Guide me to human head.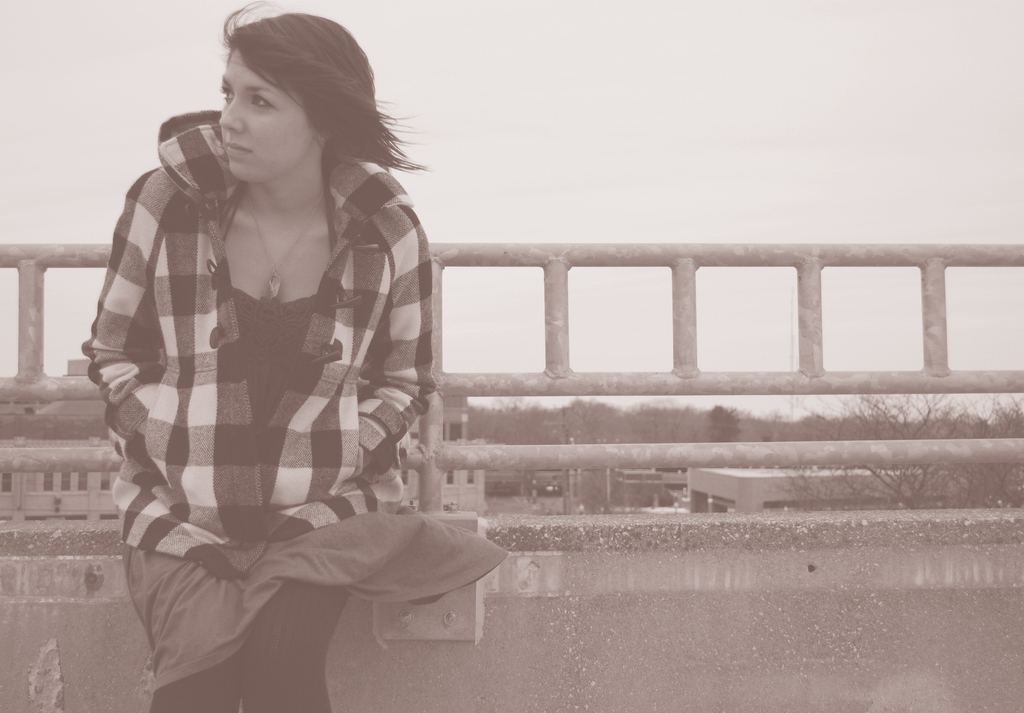
Guidance: region(218, 11, 333, 183).
